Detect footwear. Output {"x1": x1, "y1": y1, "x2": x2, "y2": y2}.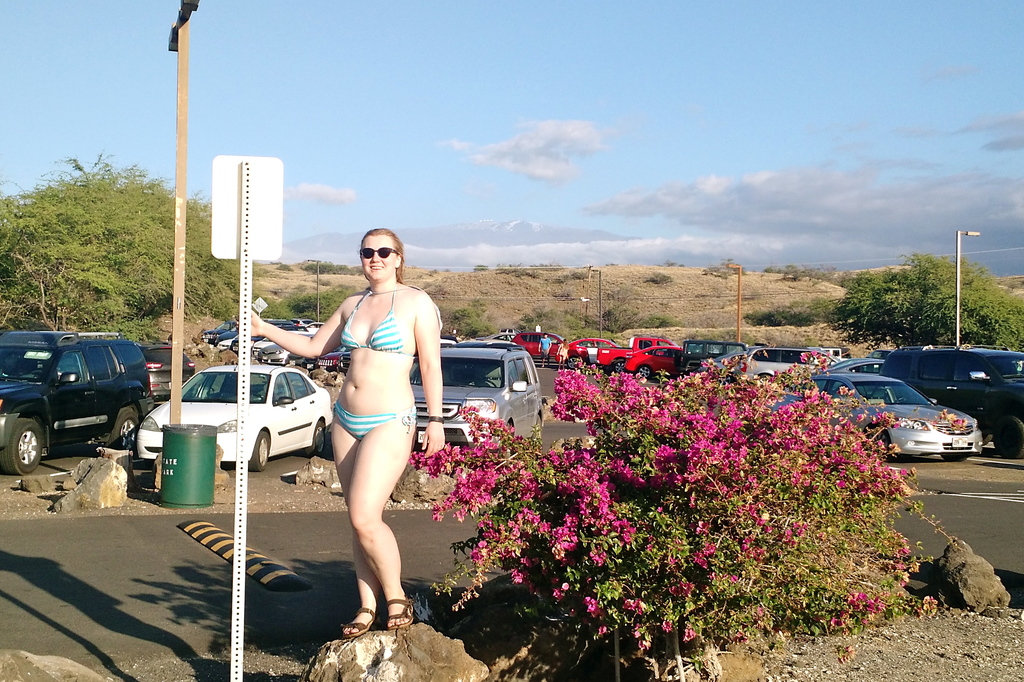
{"x1": 386, "y1": 593, "x2": 417, "y2": 631}.
